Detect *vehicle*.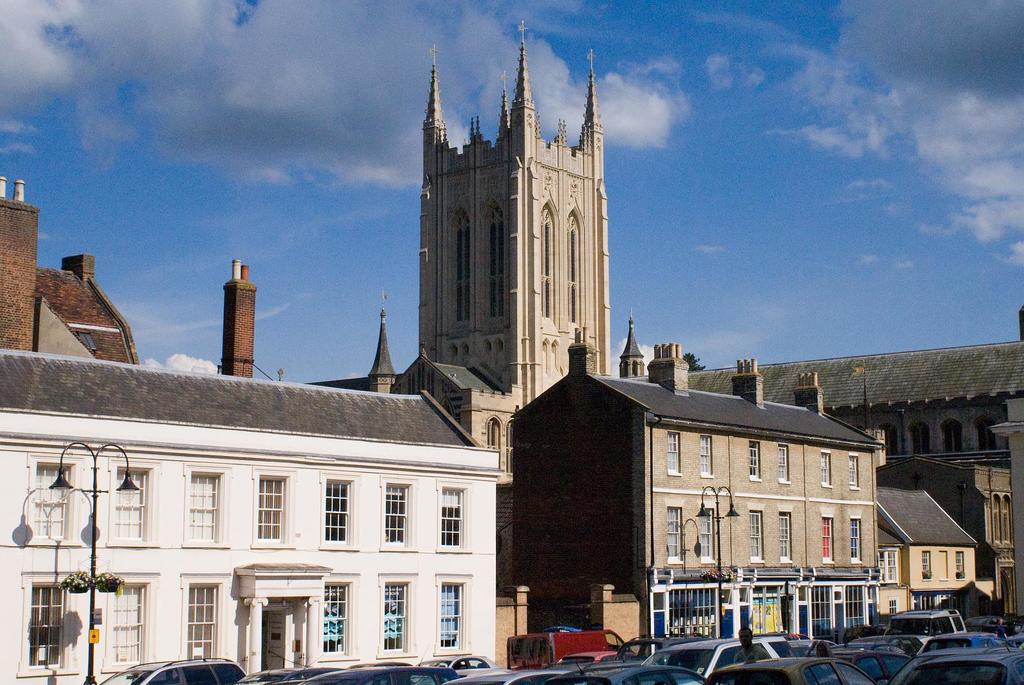
Detected at <box>98,655,247,684</box>.
